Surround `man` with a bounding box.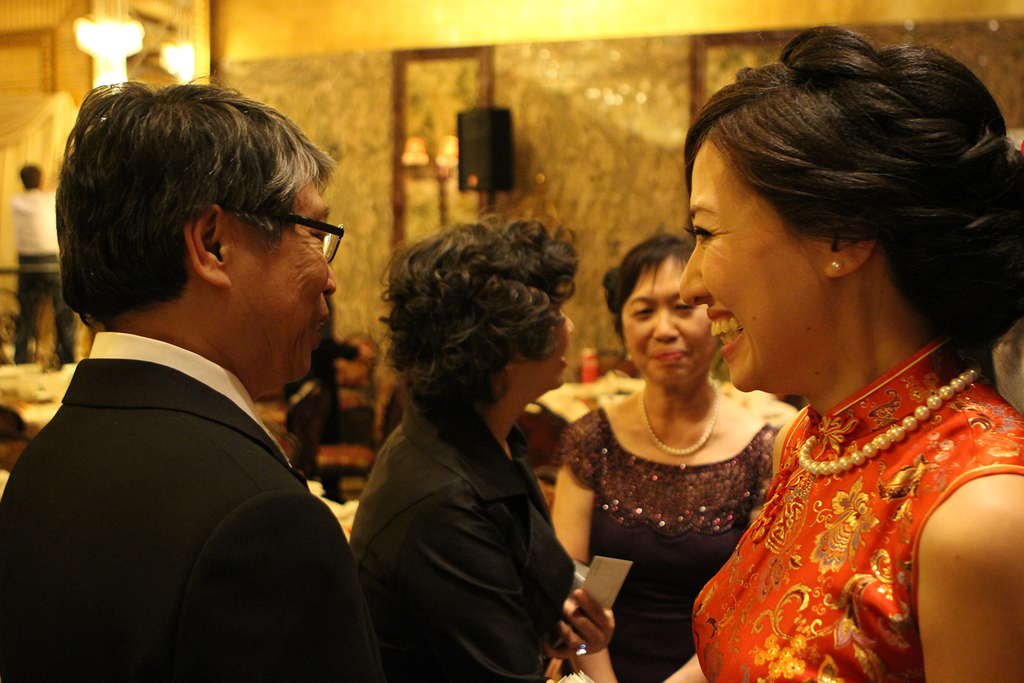
8/165/94/389.
